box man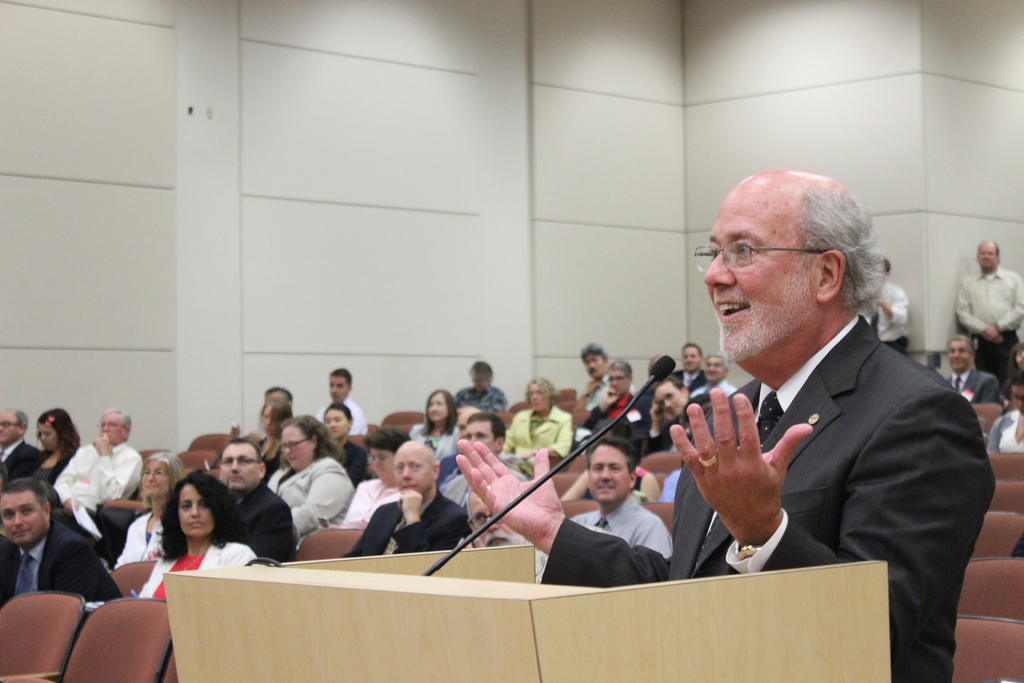
(698,352,739,391)
